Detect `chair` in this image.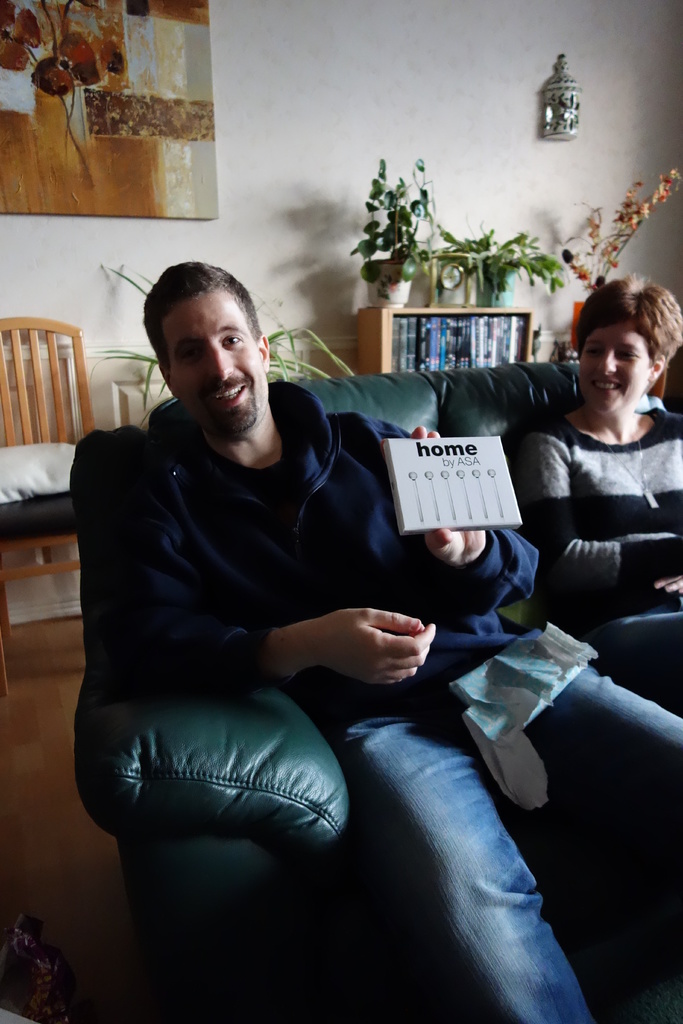
Detection: box(0, 305, 96, 496).
